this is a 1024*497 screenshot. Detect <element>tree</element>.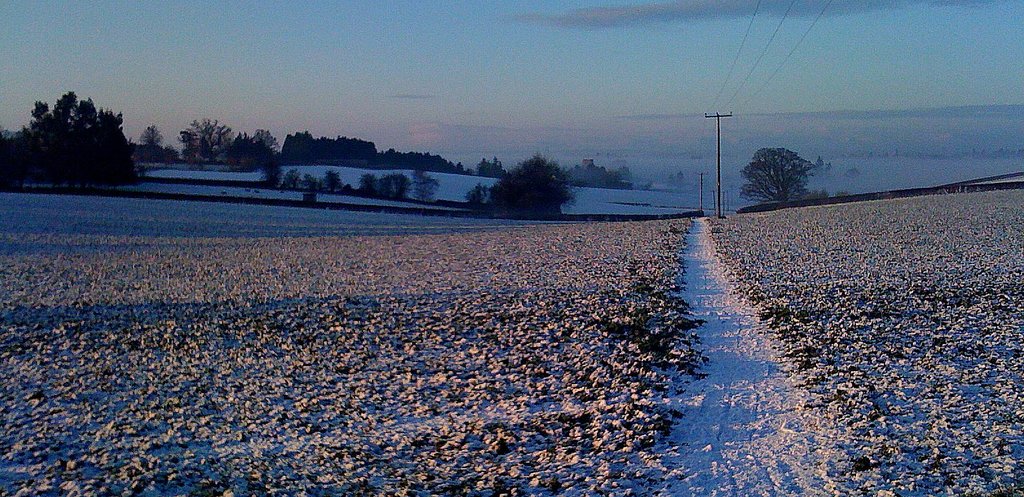
detection(492, 139, 580, 208).
